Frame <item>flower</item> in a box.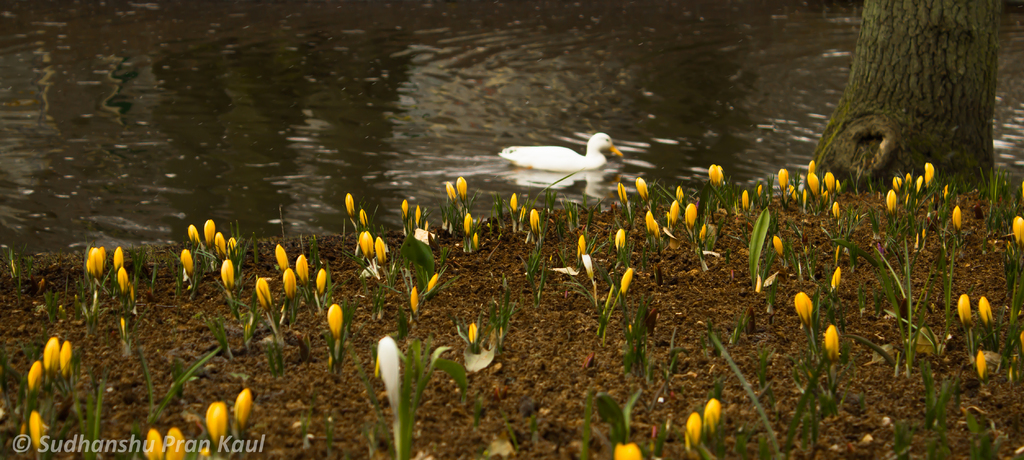
{"x1": 772, "y1": 233, "x2": 780, "y2": 256}.
